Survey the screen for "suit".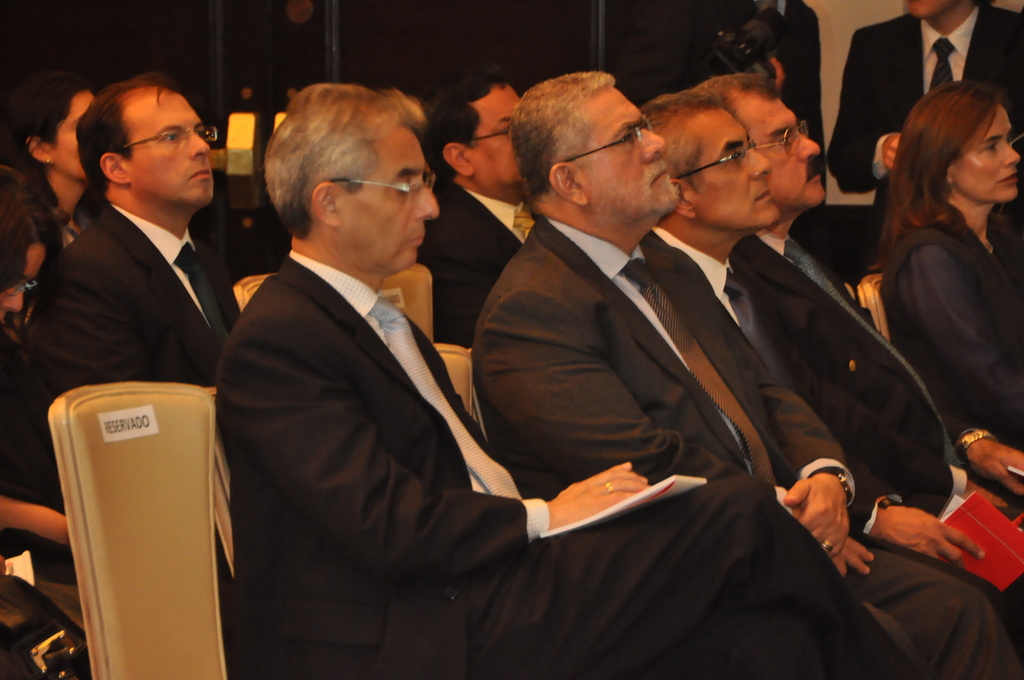
Survey found: (824,3,1023,193).
